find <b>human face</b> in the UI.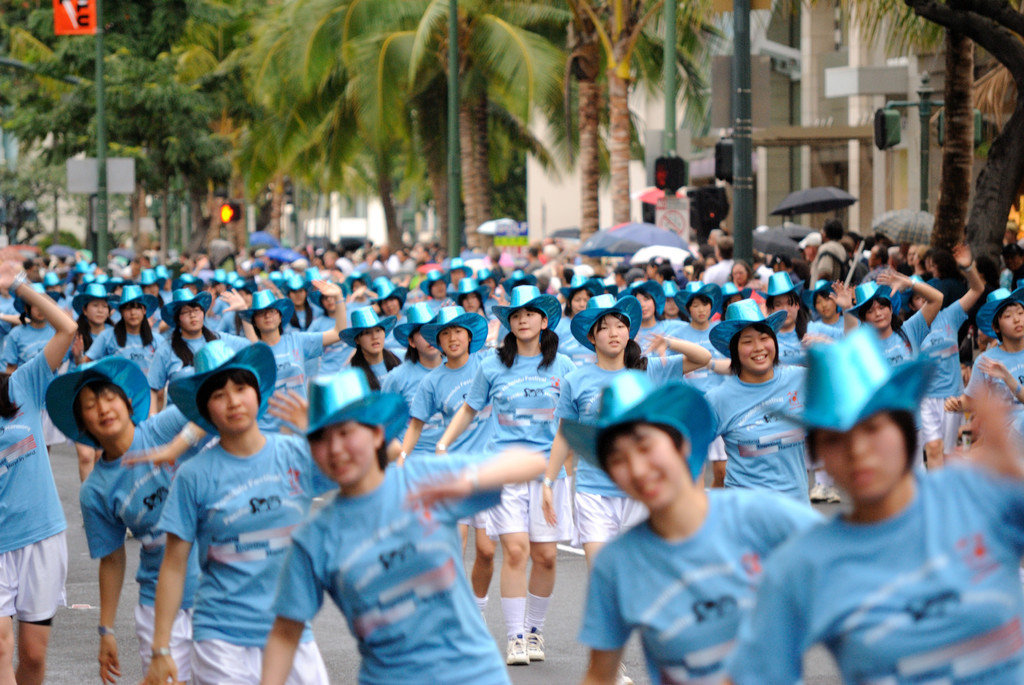
UI element at Rect(82, 390, 129, 438).
